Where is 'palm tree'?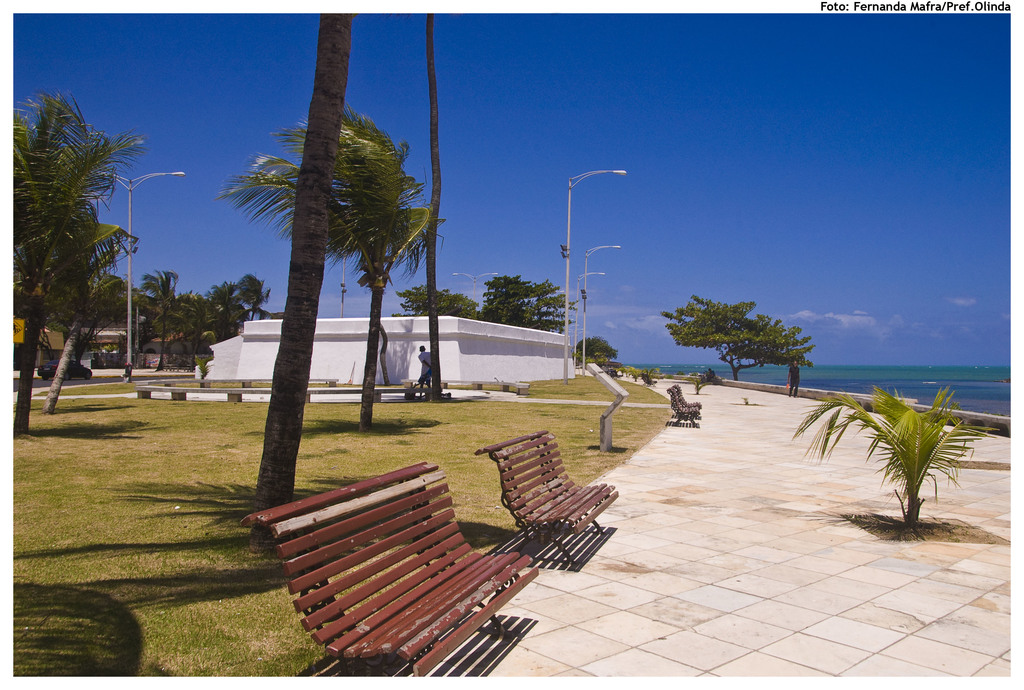
<box>745,303,800,421</box>.
